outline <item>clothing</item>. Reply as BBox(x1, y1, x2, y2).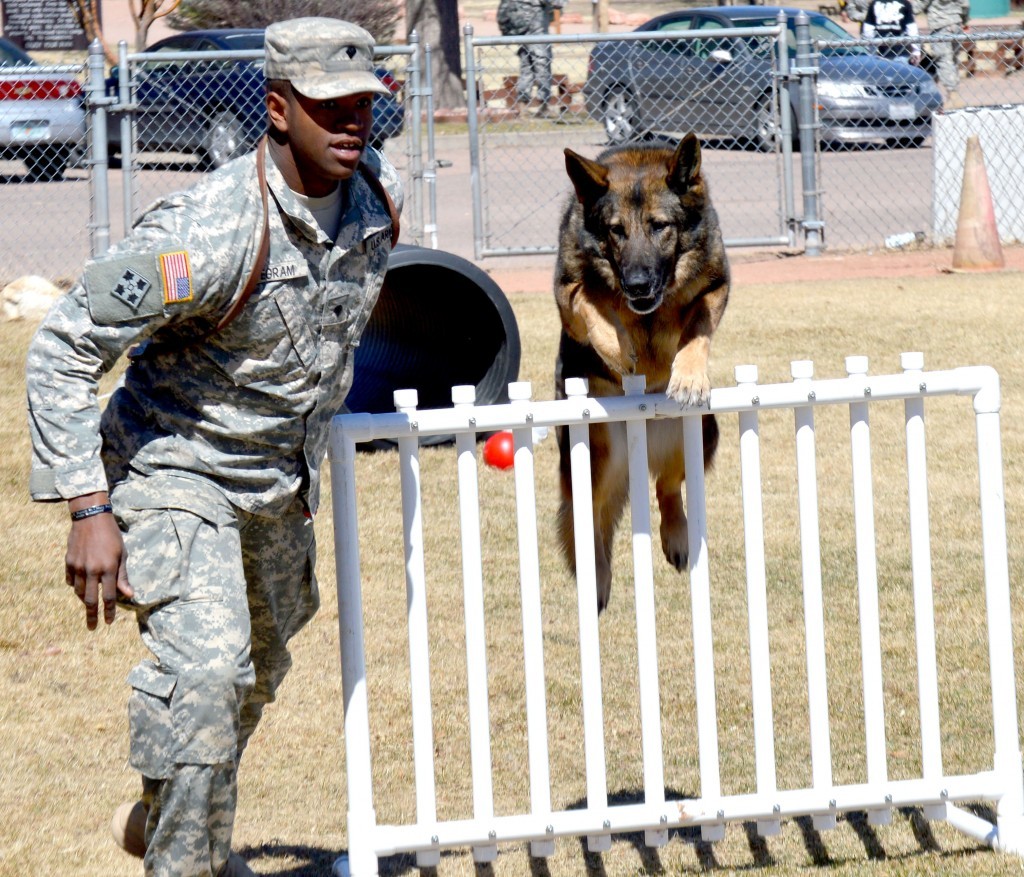
BBox(70, 62, 403, 829).
